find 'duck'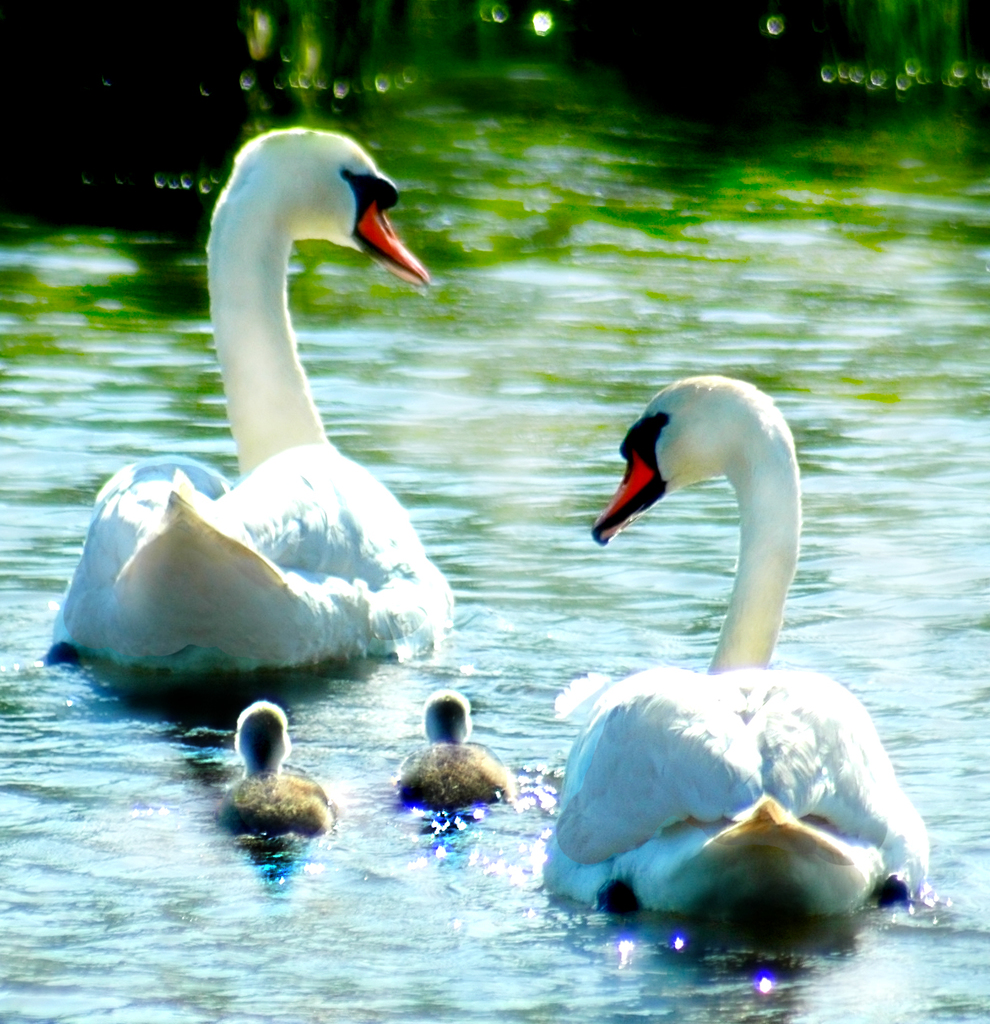
x1=567, y1=372, x2=969, y2=951
